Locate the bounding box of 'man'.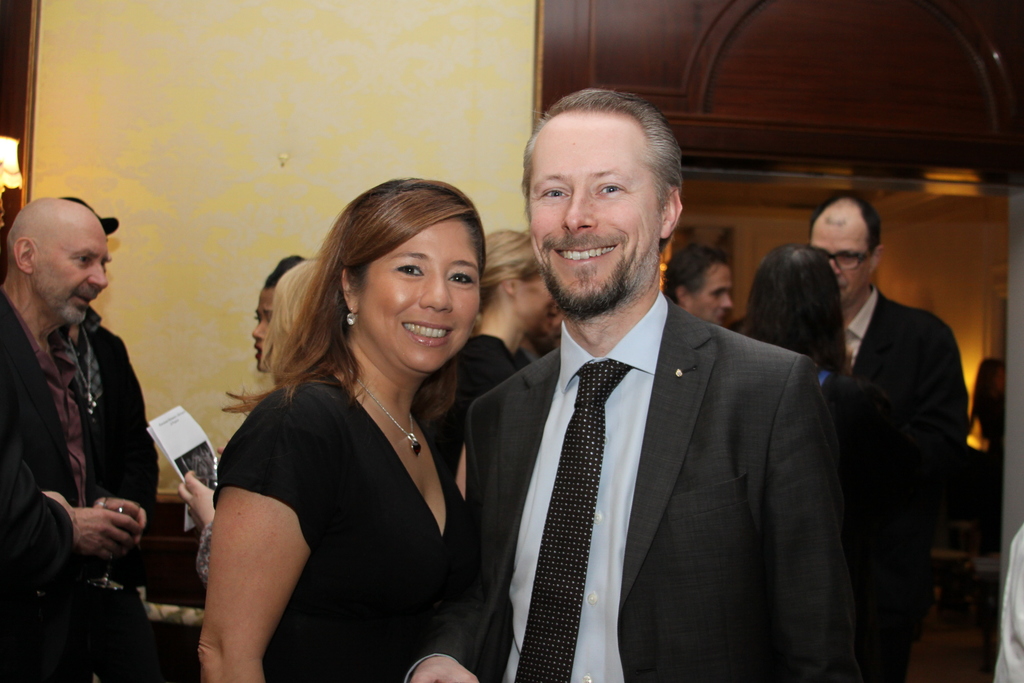
Bounding box: locate(405, 86, 855, 682).
